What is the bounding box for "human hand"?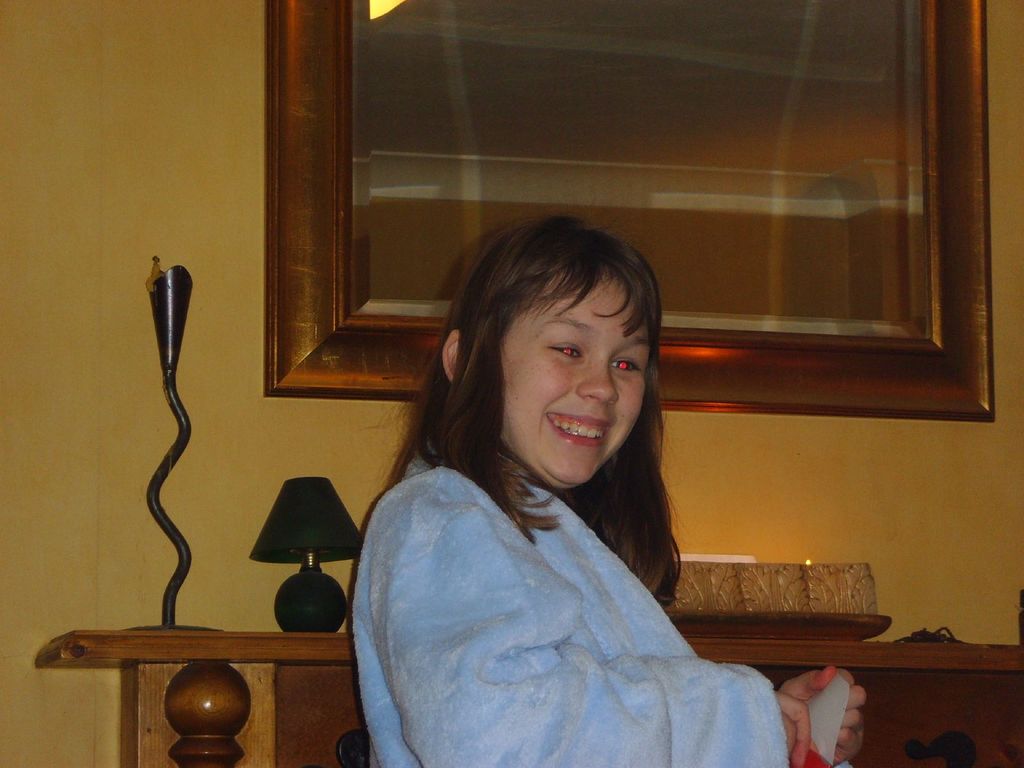
l=778, t=694, r=813, b=767.
